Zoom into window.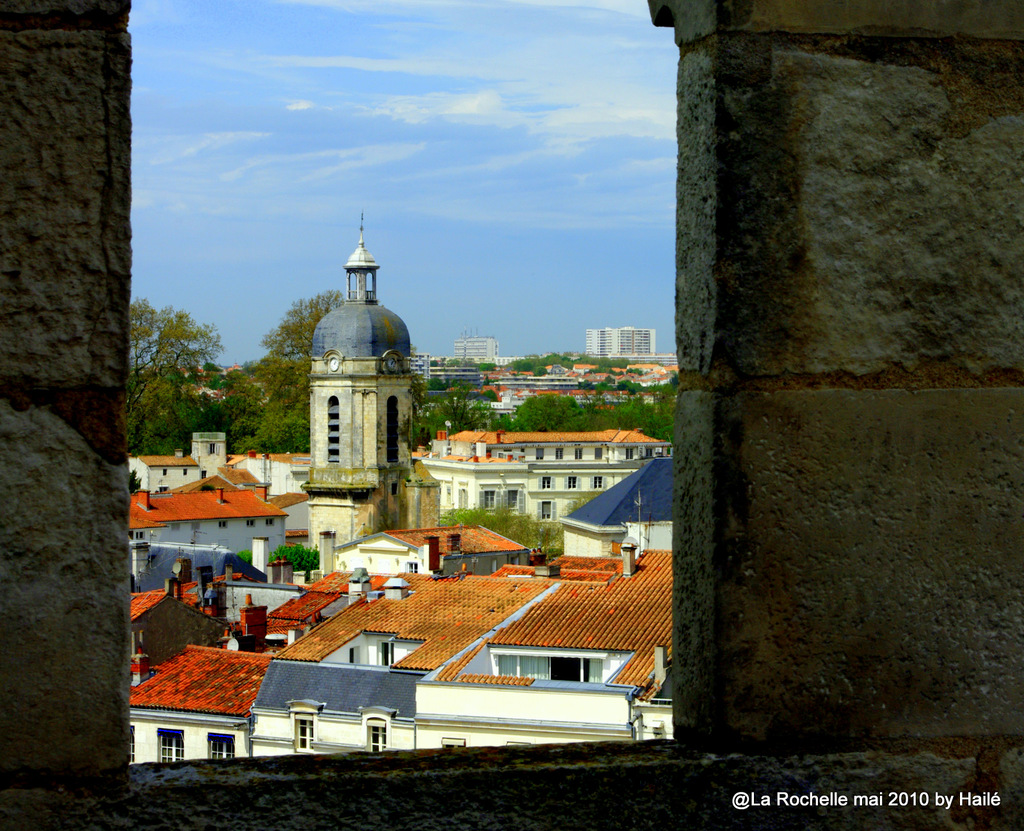
Zoom target: 162/469/168/474.
